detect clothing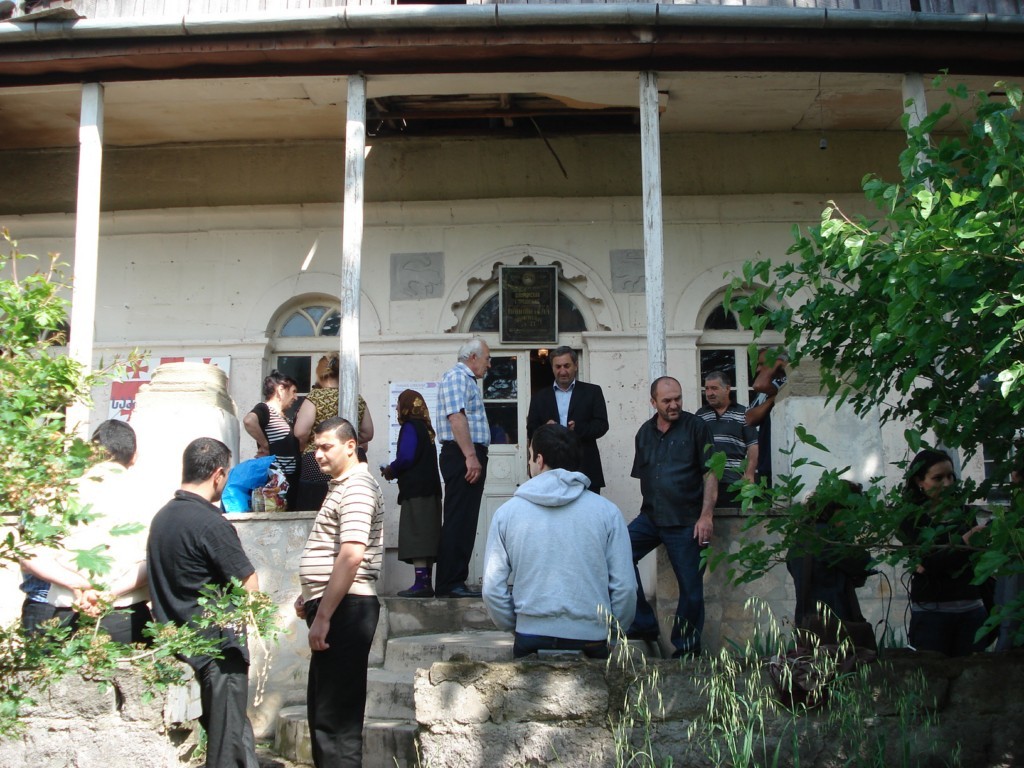
[x1=143, y1=480, x2=256, y2=754]
